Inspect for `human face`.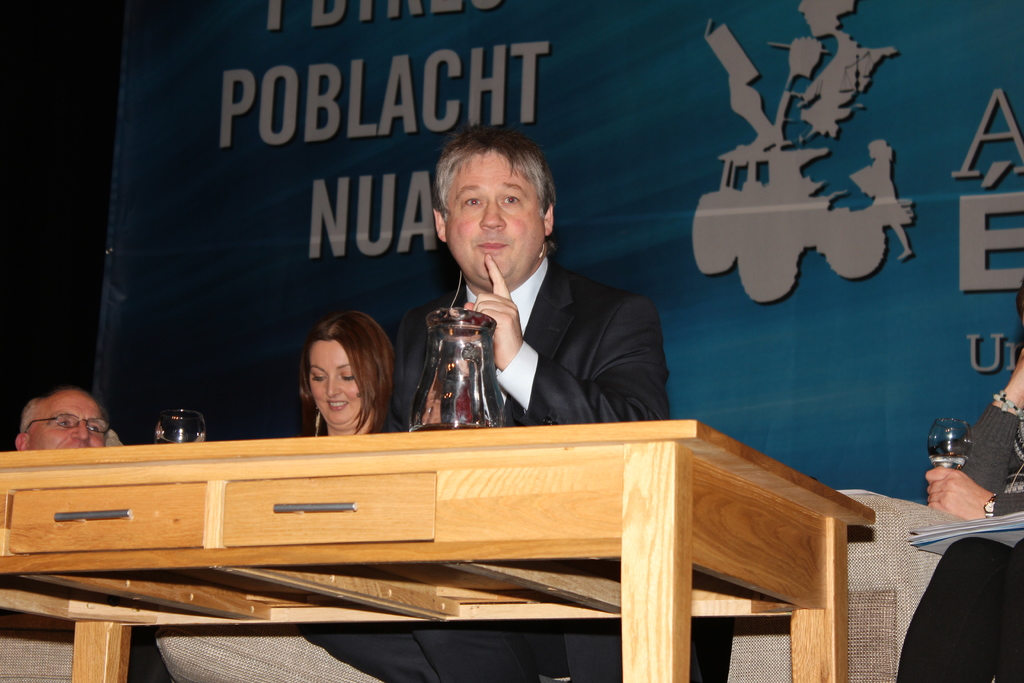
Inspection: region(446, 150, 545, 284).
